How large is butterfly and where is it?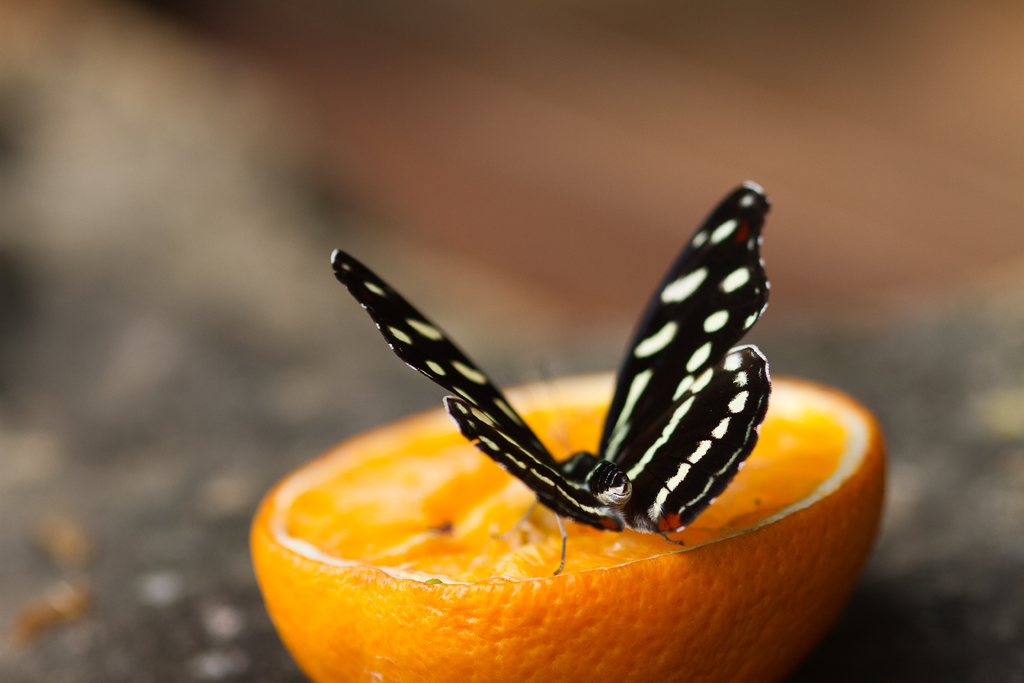
Bounding box: 340,170,783,628.
